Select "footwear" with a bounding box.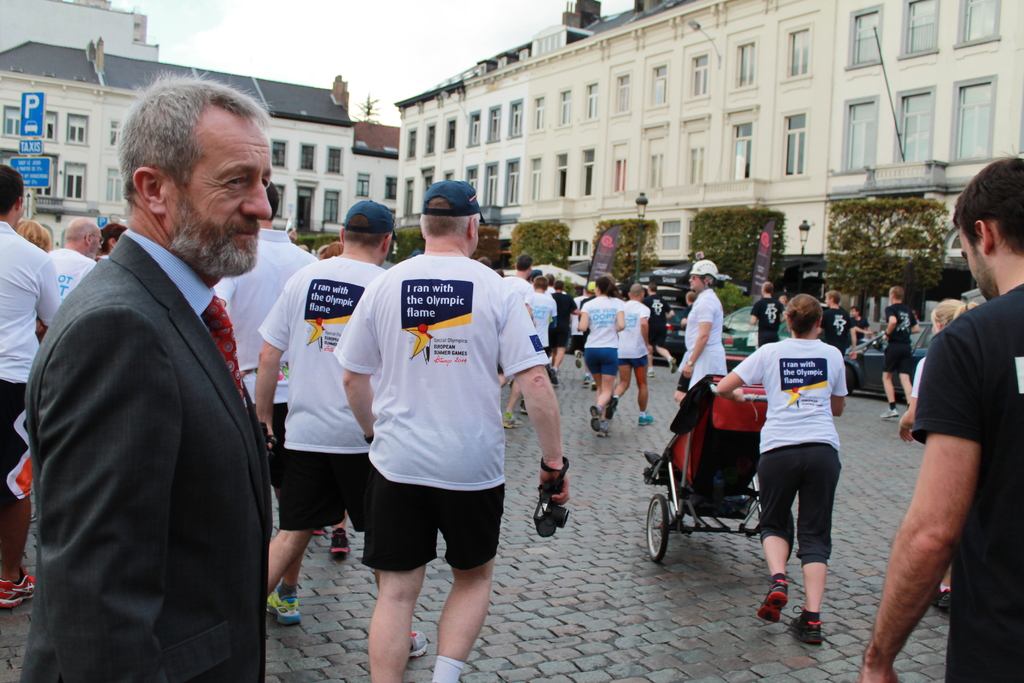
(503,412,527,431).
